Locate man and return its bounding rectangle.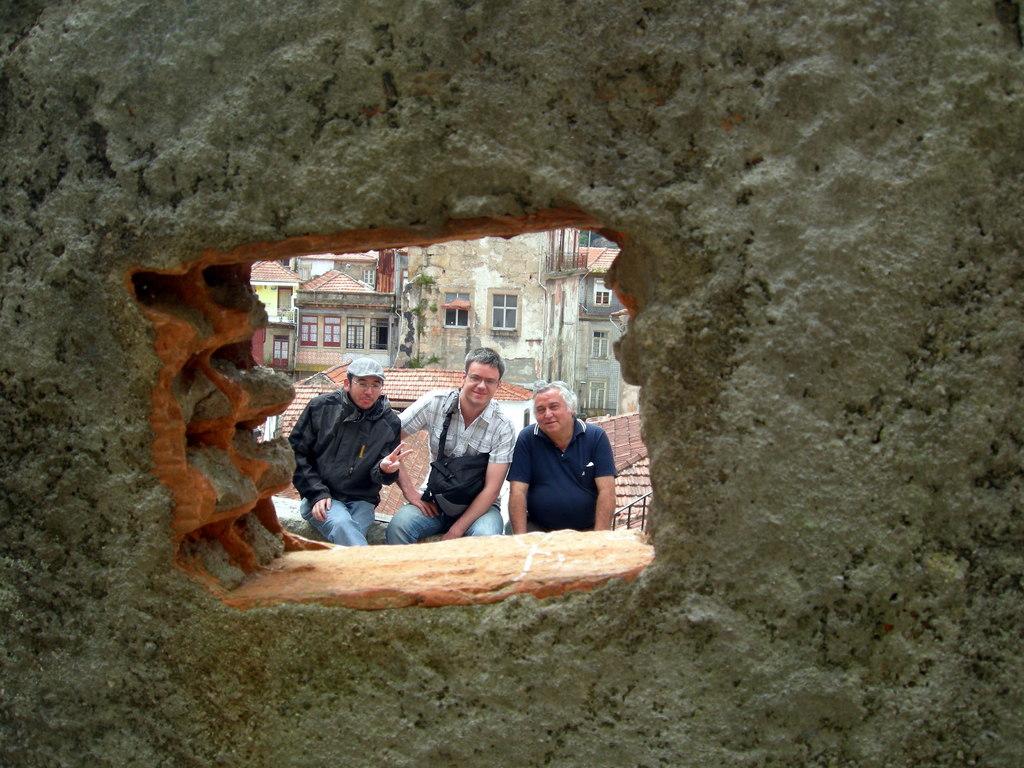
[386, 348, 514, 546].
